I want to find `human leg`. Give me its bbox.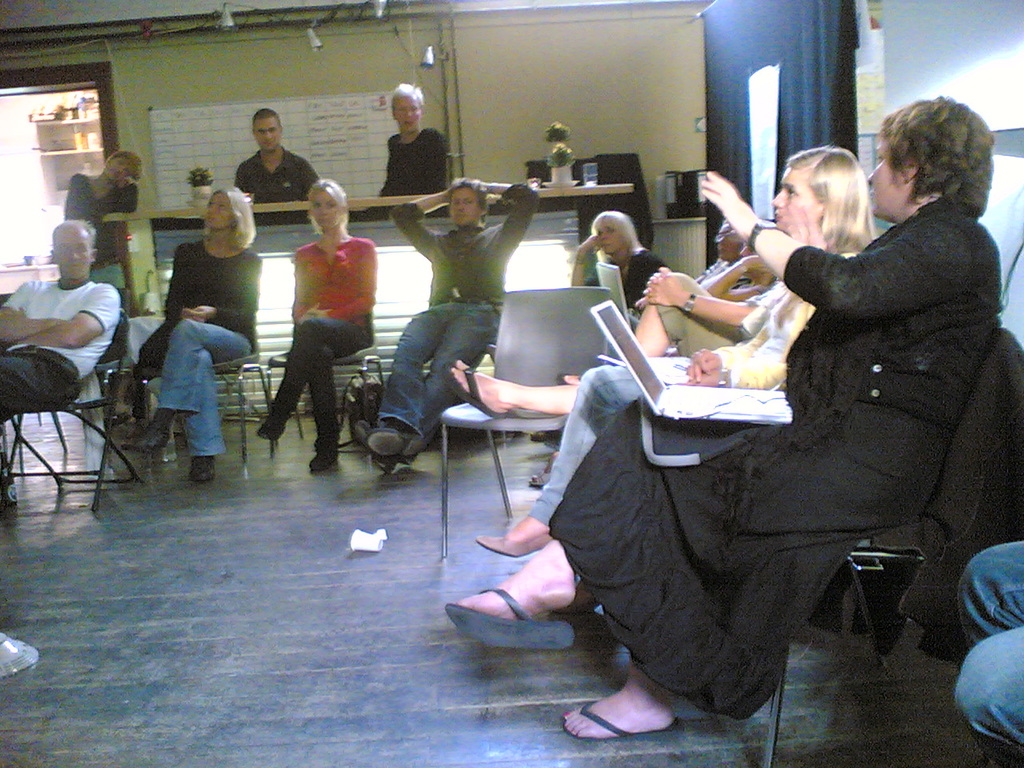
crop(466, 362, 580, 420).
